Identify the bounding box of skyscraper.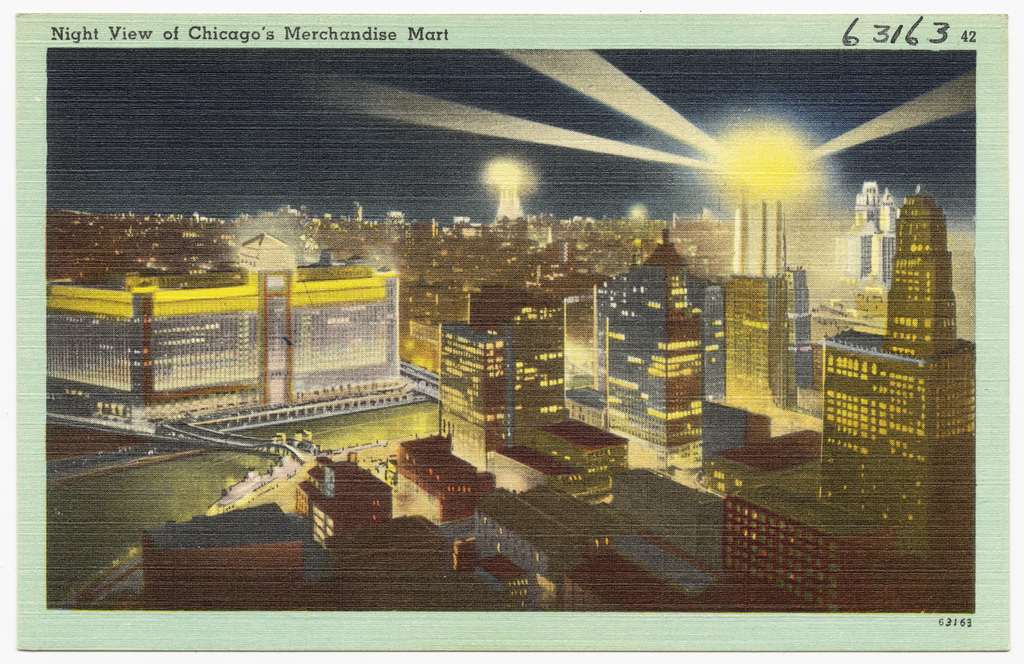
709,194,781,424.
